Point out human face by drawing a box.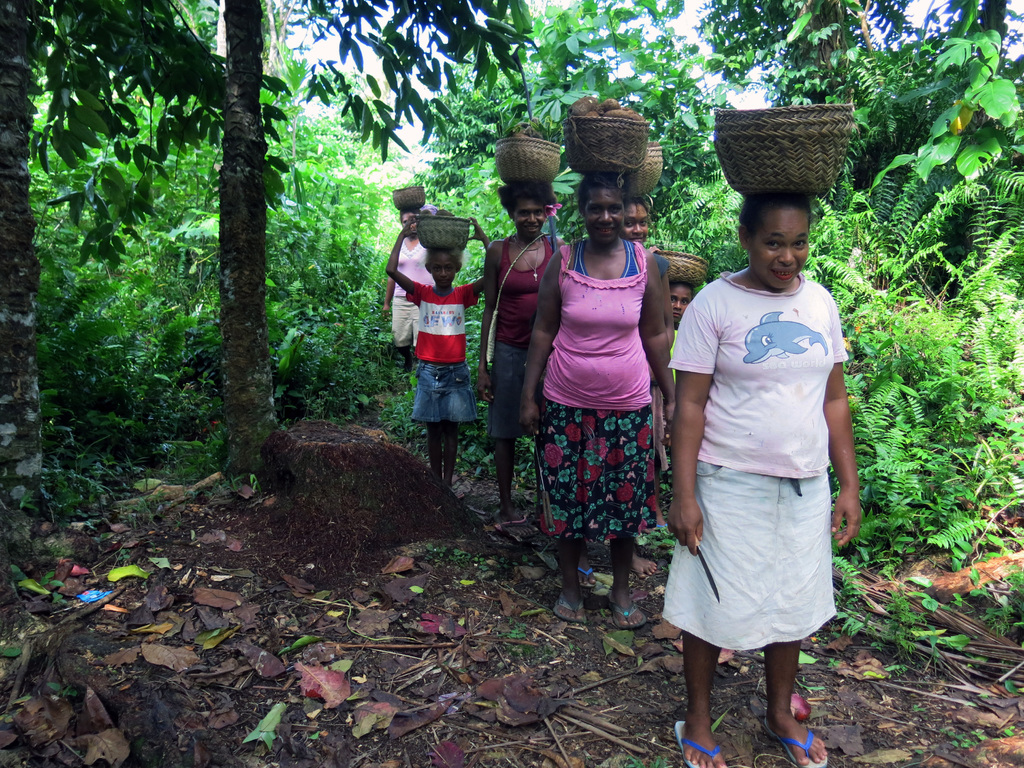
(625,204,649,244).
